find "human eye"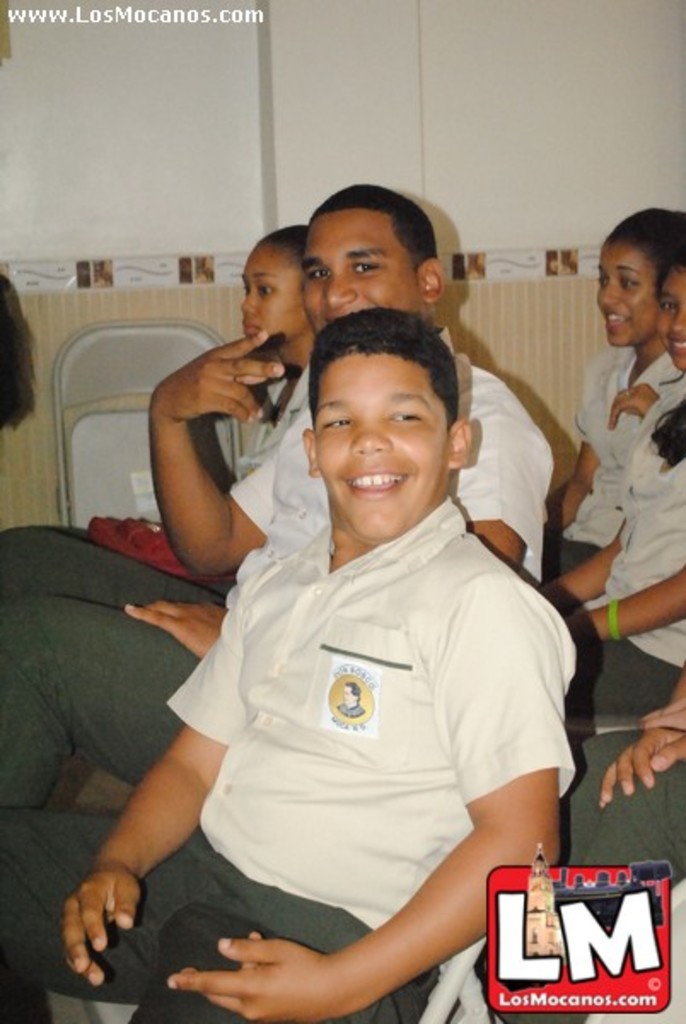
596,268,604,292
